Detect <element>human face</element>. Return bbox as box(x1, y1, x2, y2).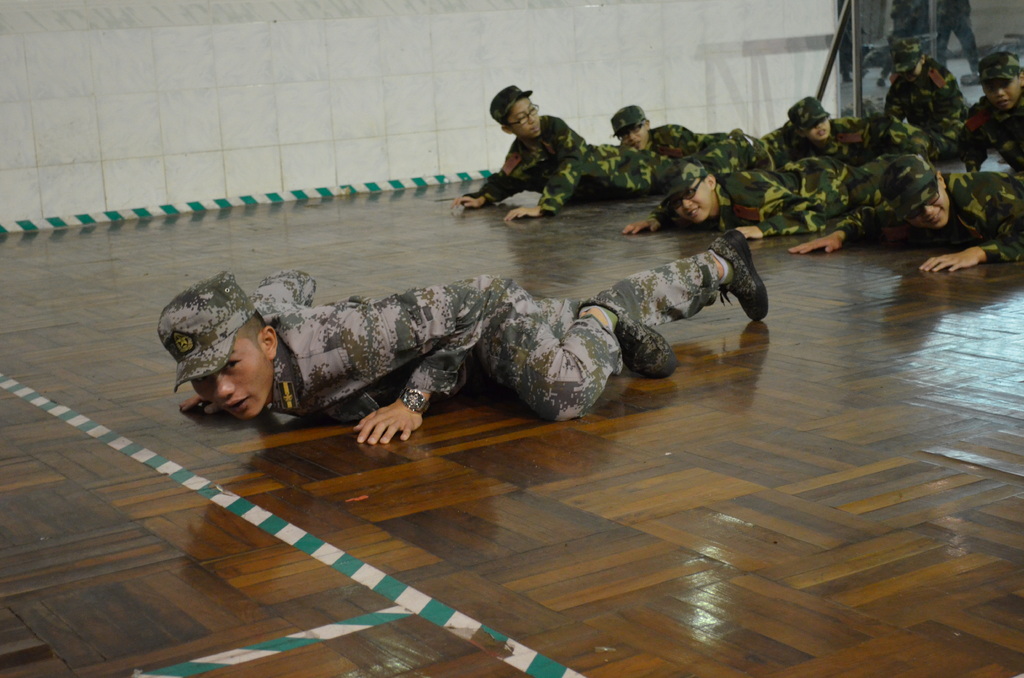
box(509, 97, 541, 138).
